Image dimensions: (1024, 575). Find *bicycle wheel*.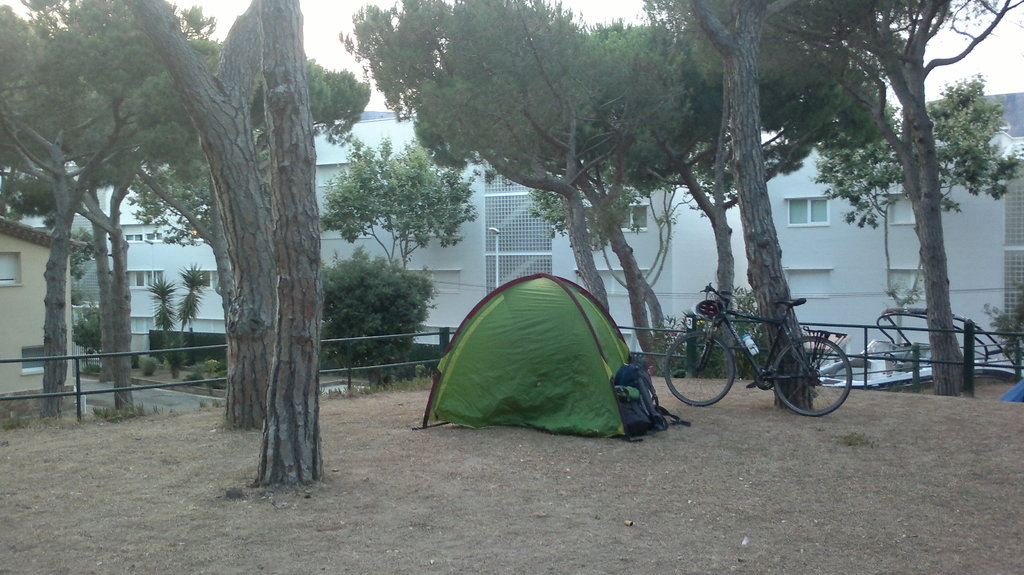
x1=663, y1=332, x2=735, y2=407.
